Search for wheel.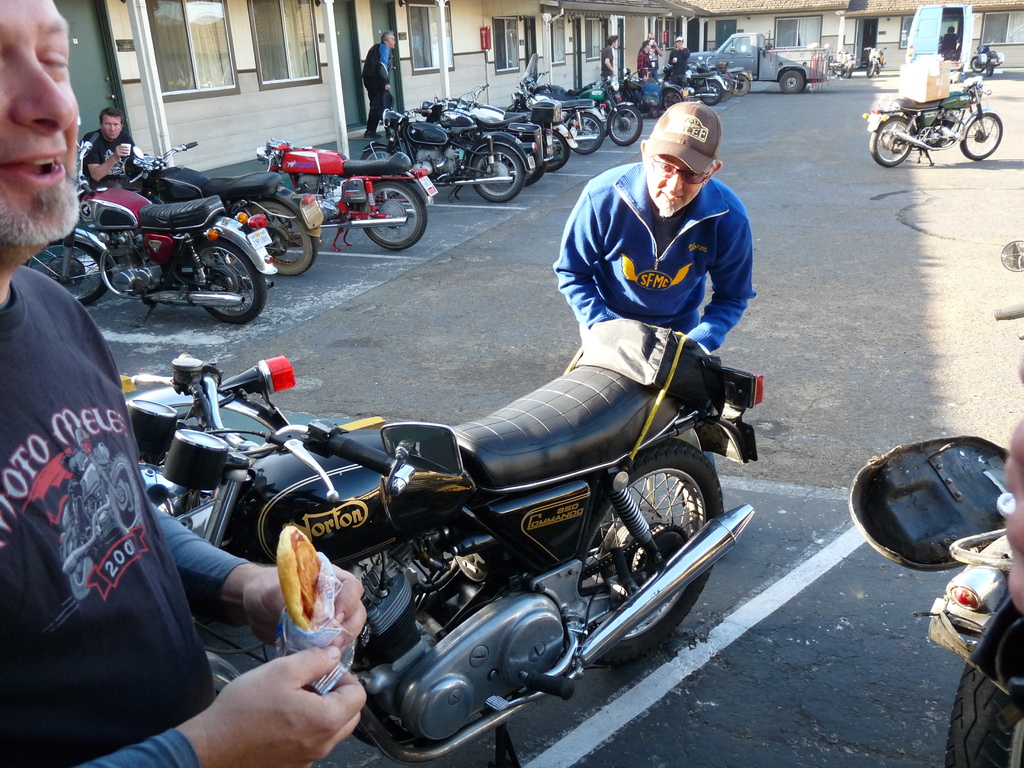
Found at box=[698, 79, 719, 105].
